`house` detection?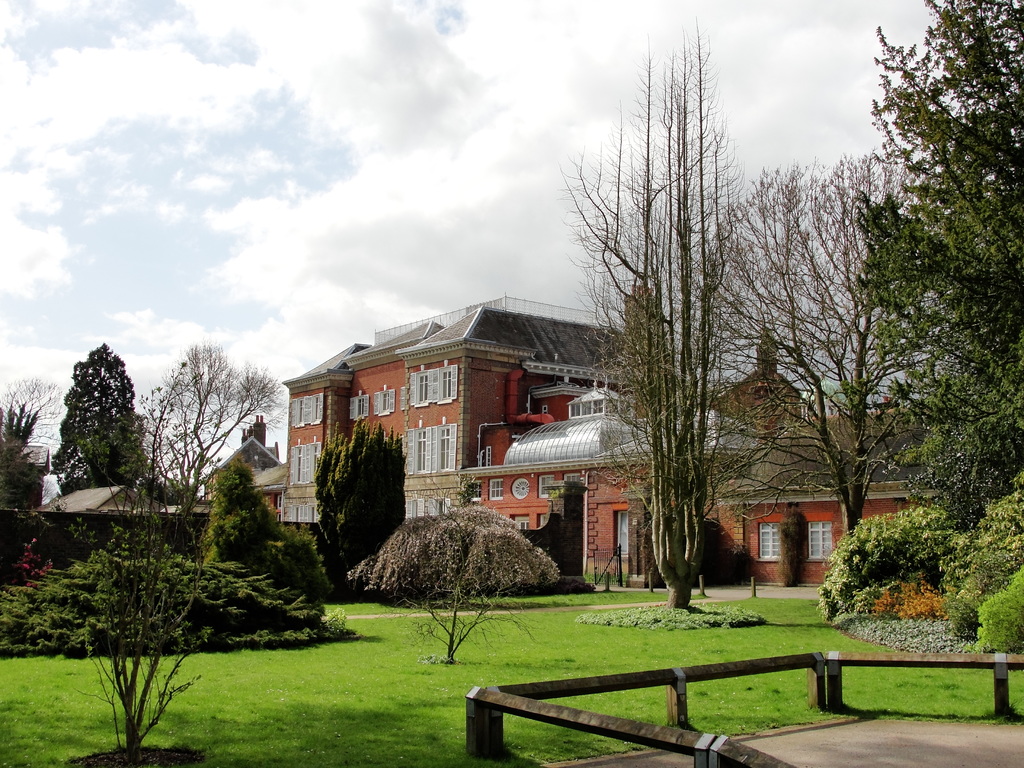
locate(190, 412, 287, 570)
